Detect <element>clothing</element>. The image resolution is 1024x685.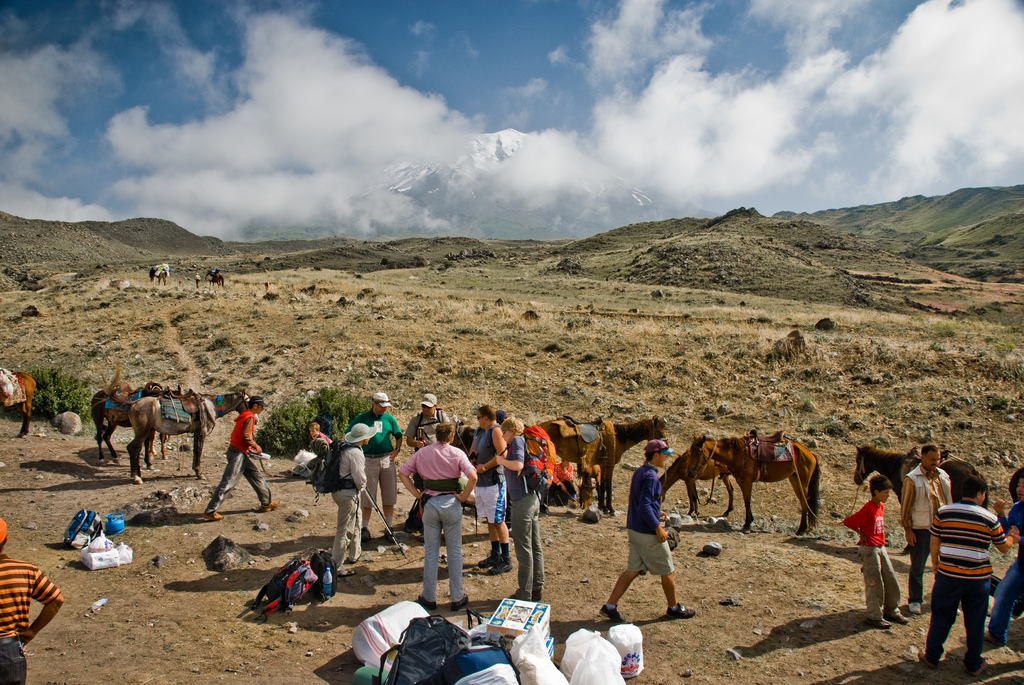
<box>898,457,956,606</box>.
